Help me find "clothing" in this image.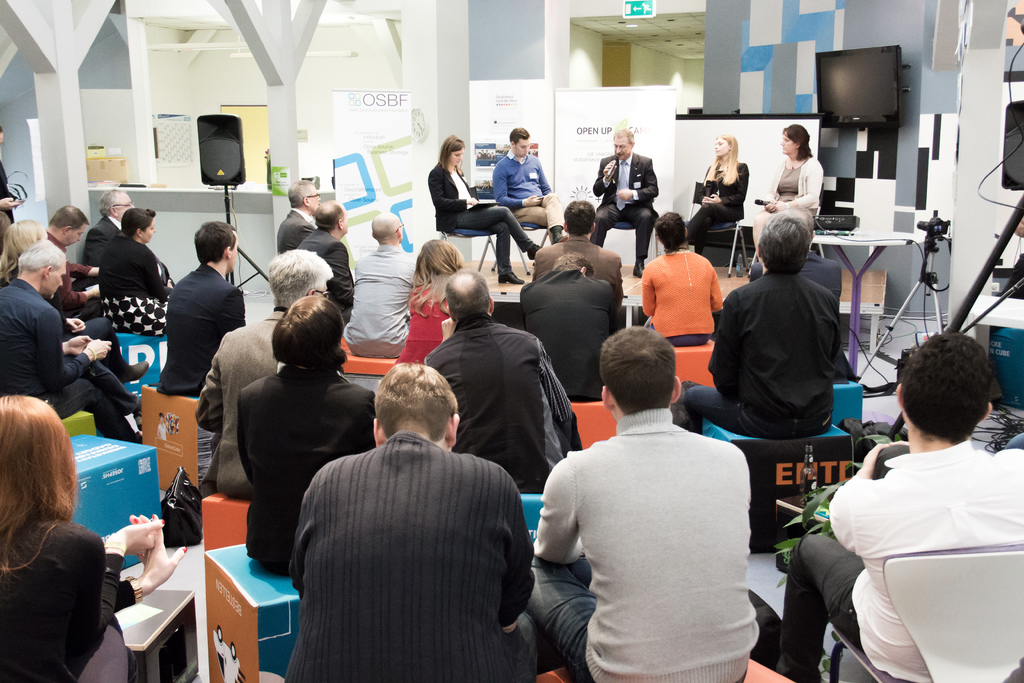
Found it: 276,205,324,252.
